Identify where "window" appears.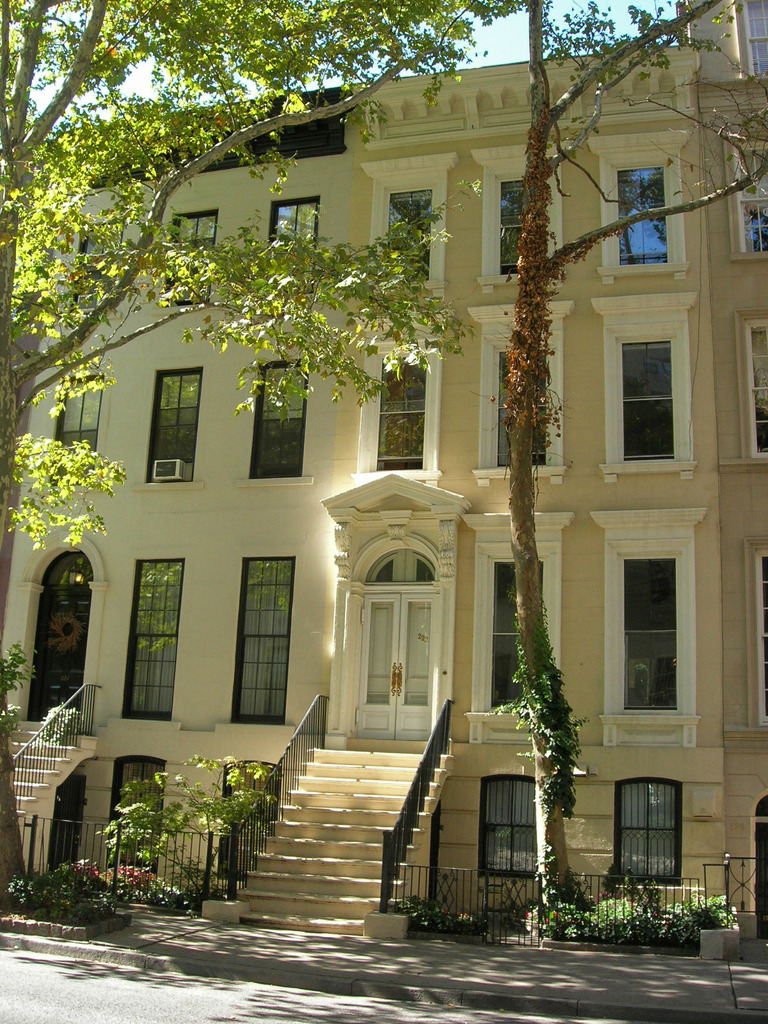
Appears at <bbox>121, 556, 186, 725</bbox>.
